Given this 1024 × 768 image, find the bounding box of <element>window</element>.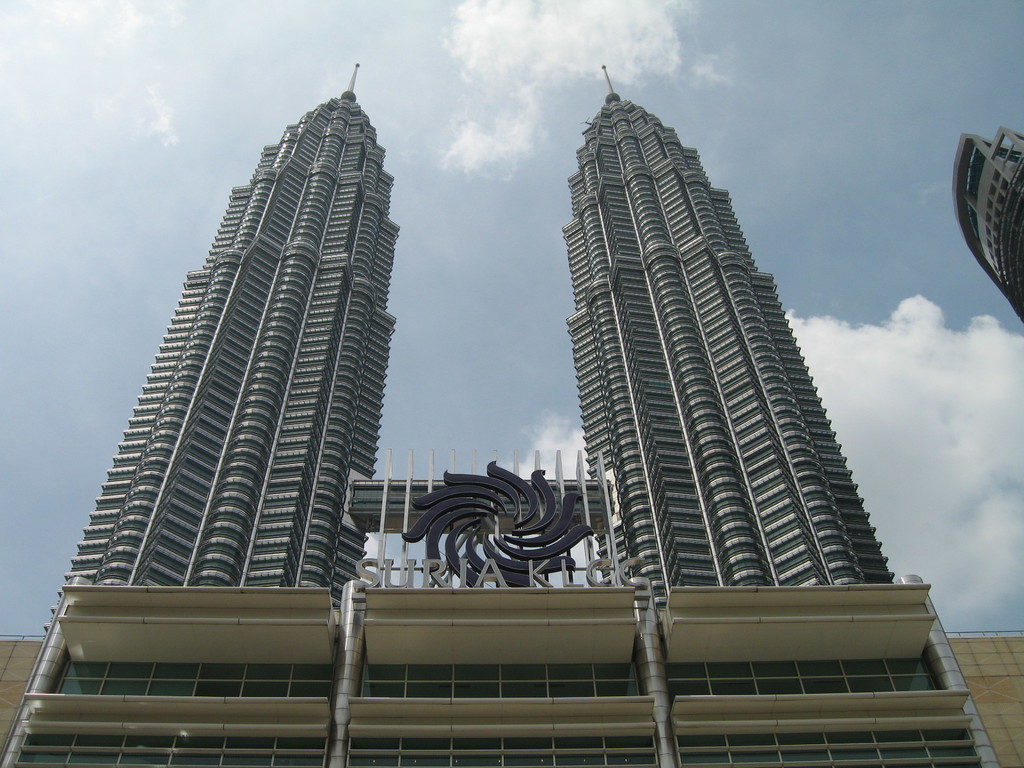
54/658/335/704.
